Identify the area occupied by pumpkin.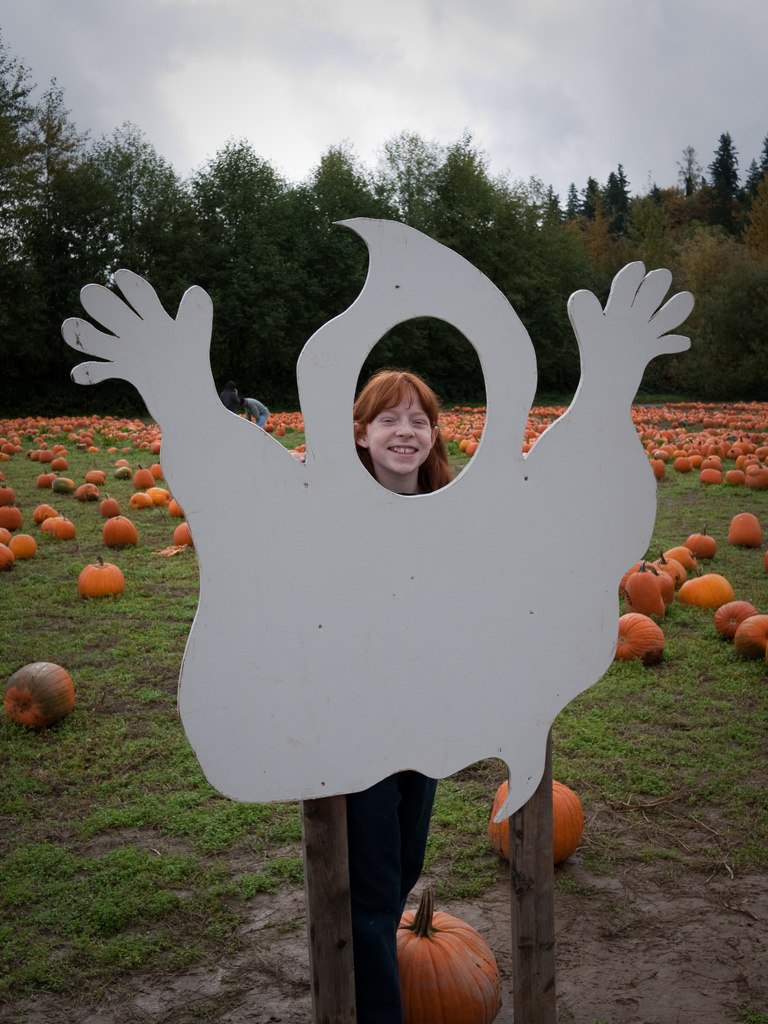
Area: bbox=(6, 662, 79, 729).
